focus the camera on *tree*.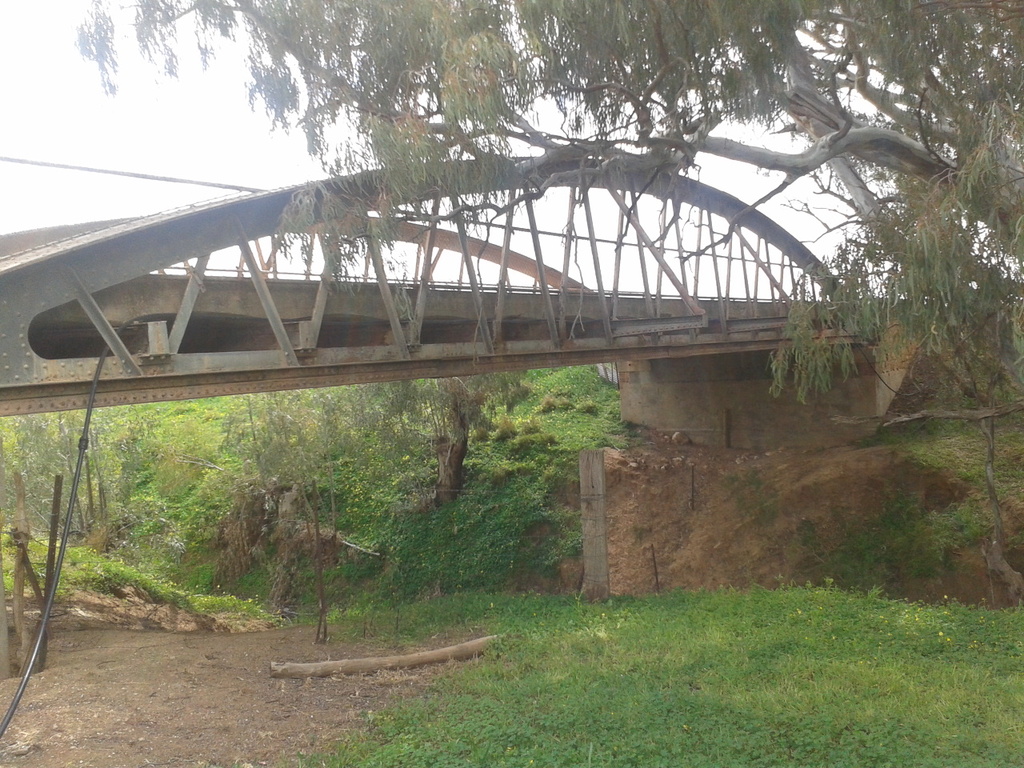
Focus region: x1=73, y1=0, x2=1023, y2=401.
